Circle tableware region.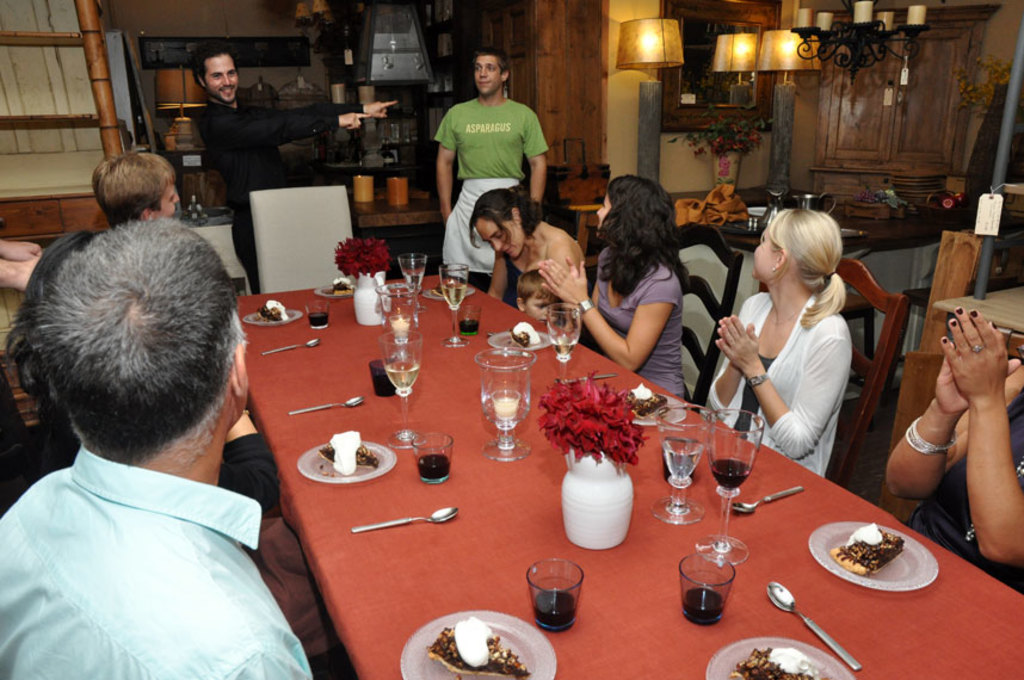
Region: 376, 330, 422, 447.
